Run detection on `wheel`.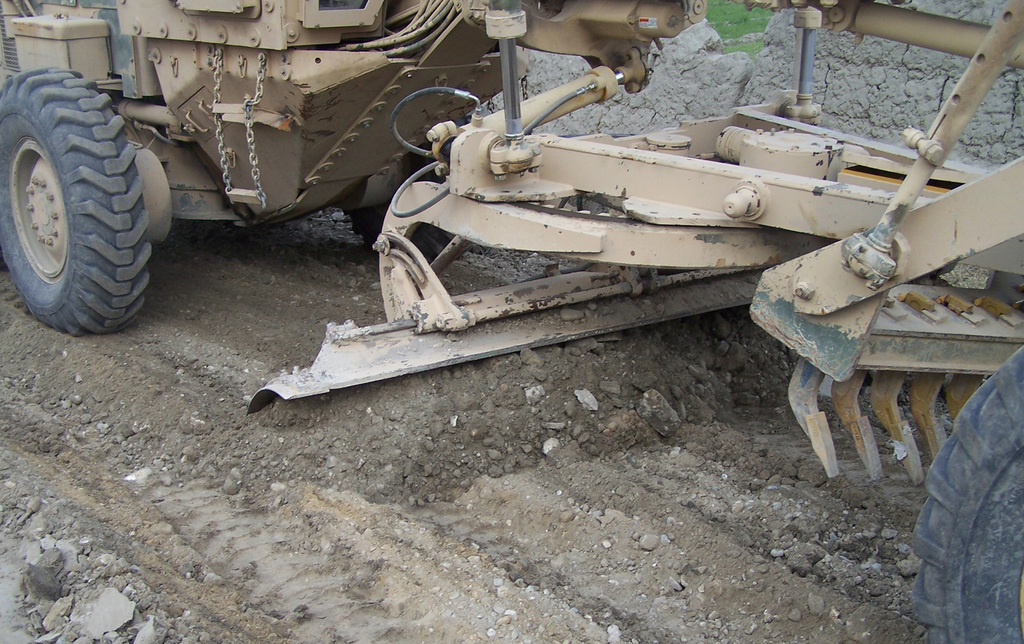
Result: <box>4,67,145,326</box>.
